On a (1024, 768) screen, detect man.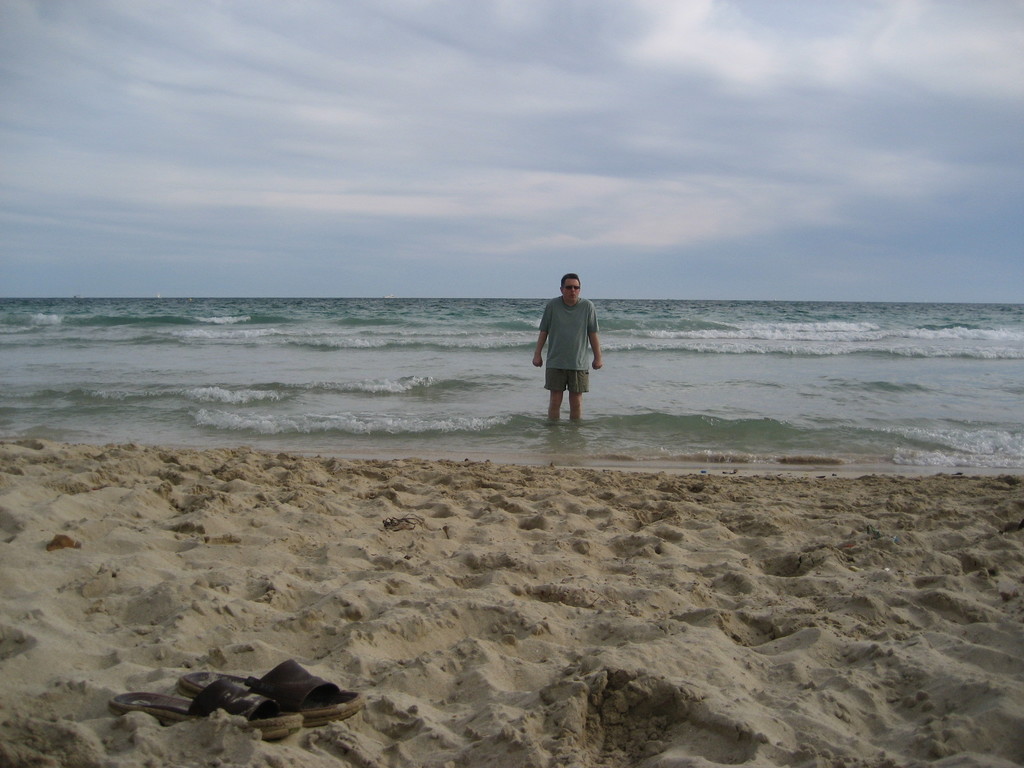
bbox=[529, 271, 605, 429].
